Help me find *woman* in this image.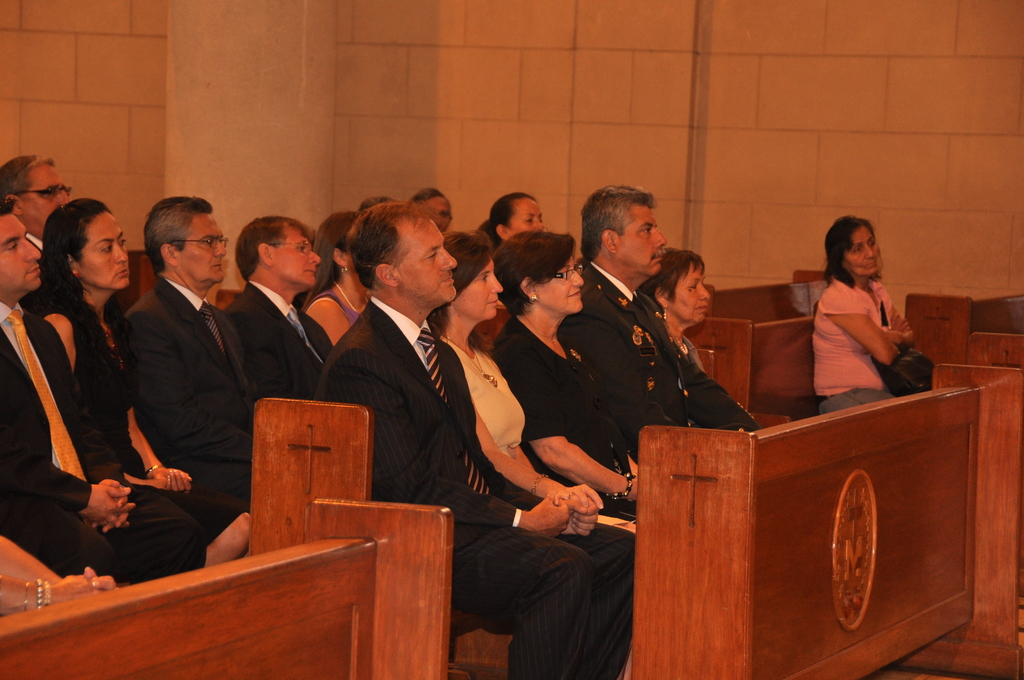
Found it: x1=428 y1=231 x2=639 y2=533.
